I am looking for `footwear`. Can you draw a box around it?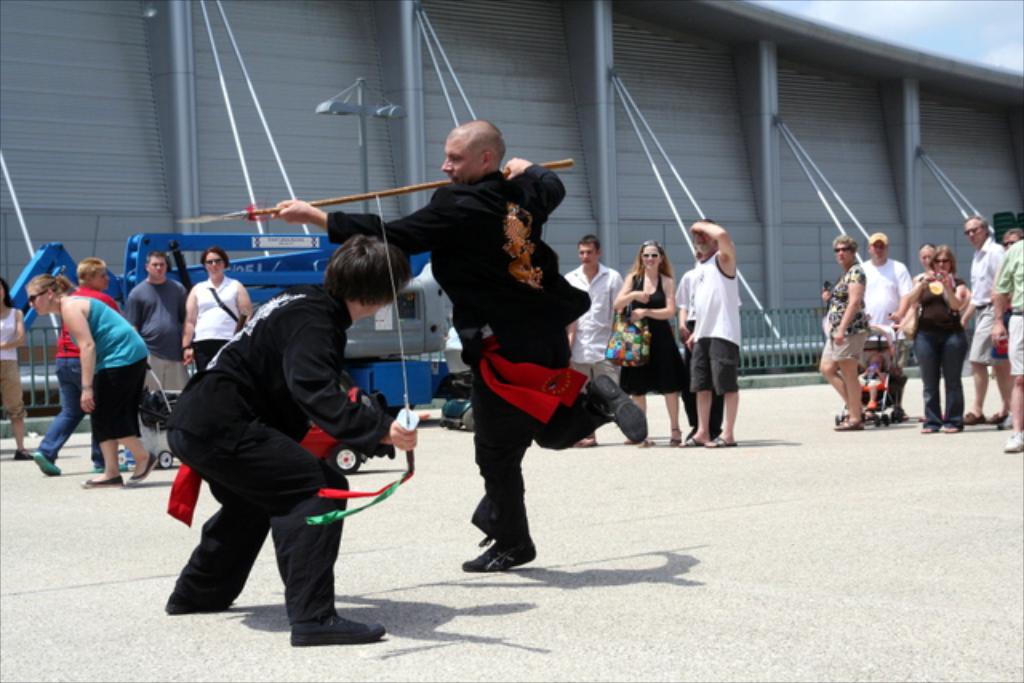
Sure, the bounding box is <region>998, 409, 1013, 430</region>.
